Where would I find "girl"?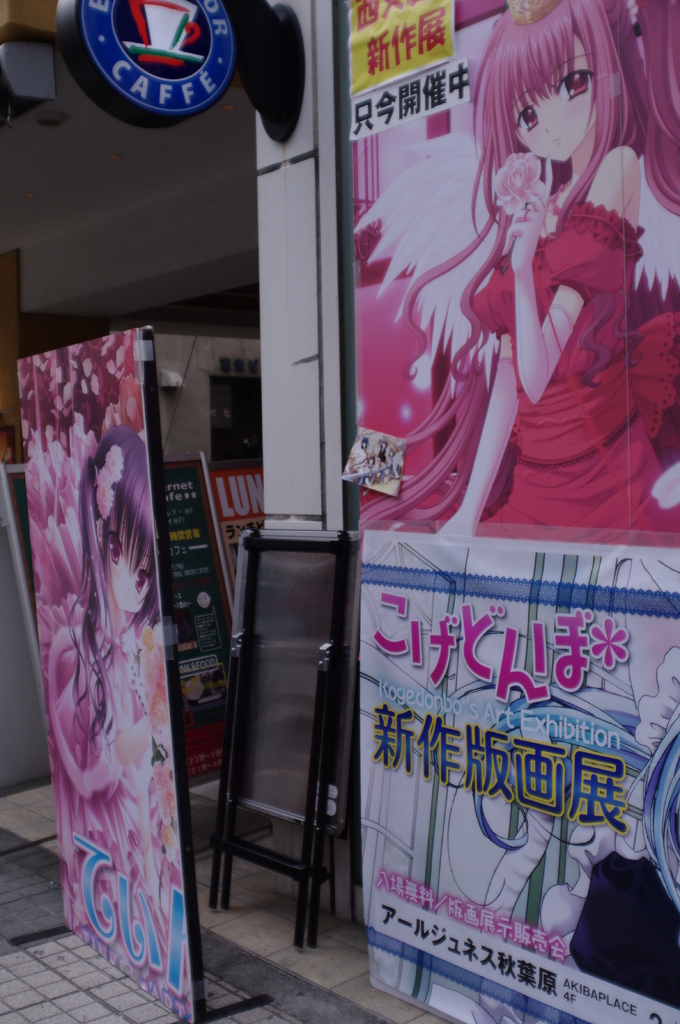
At crop(44, 419, 163, 909).
